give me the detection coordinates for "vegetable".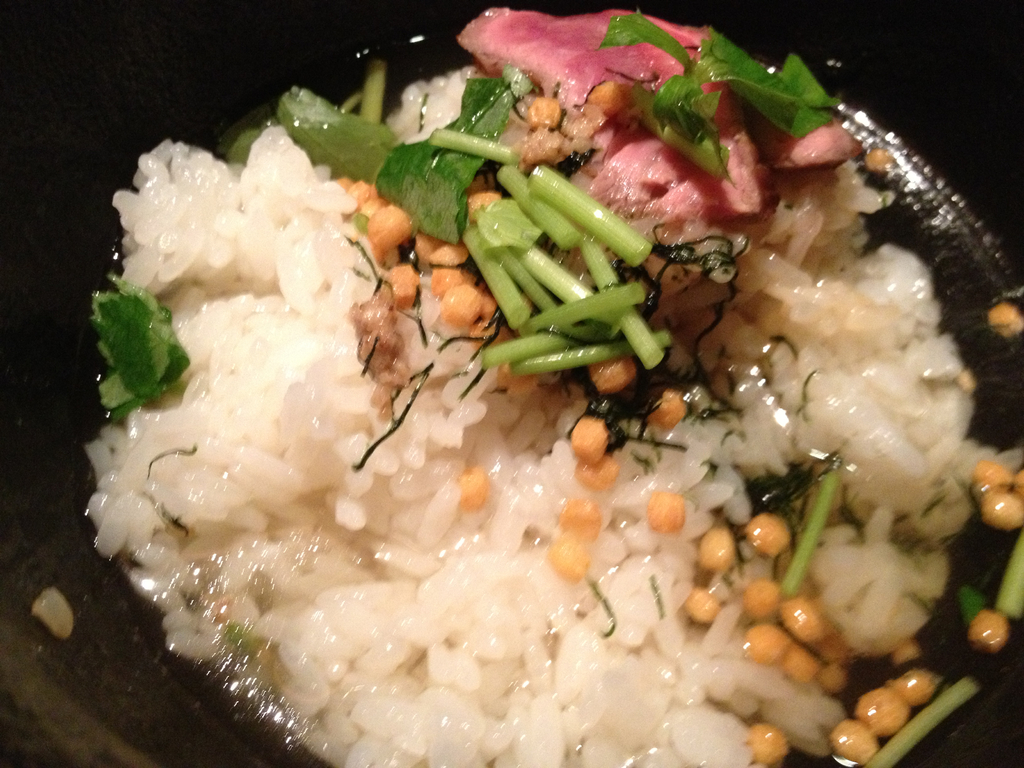
93:281:186:424.
